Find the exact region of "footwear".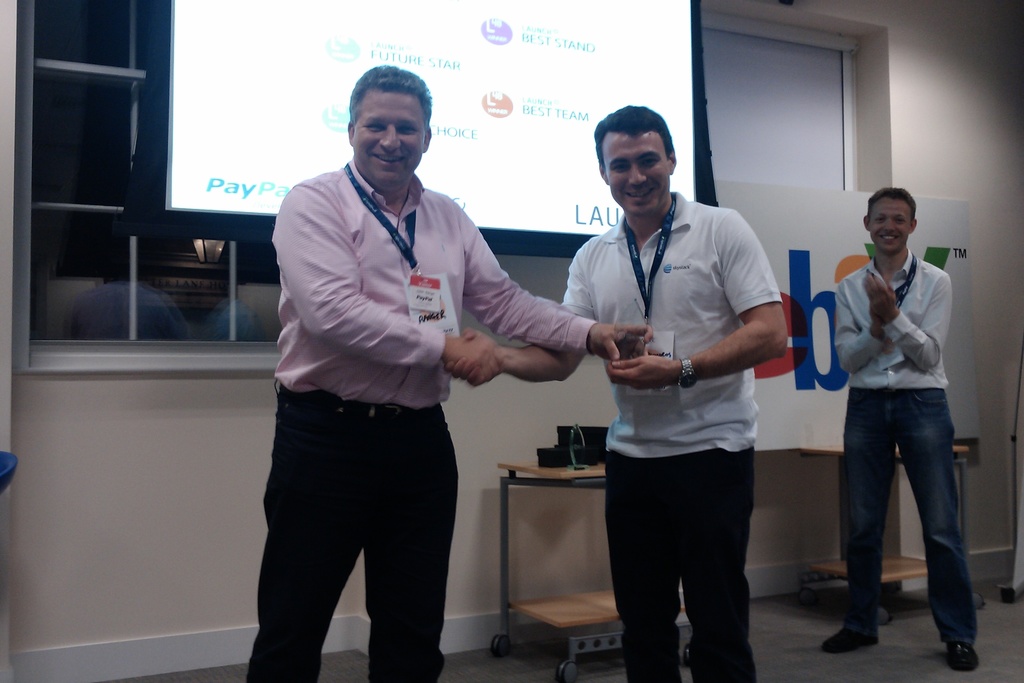
Exact region: [x1=941, y1=632, x2=988, y2=680].
